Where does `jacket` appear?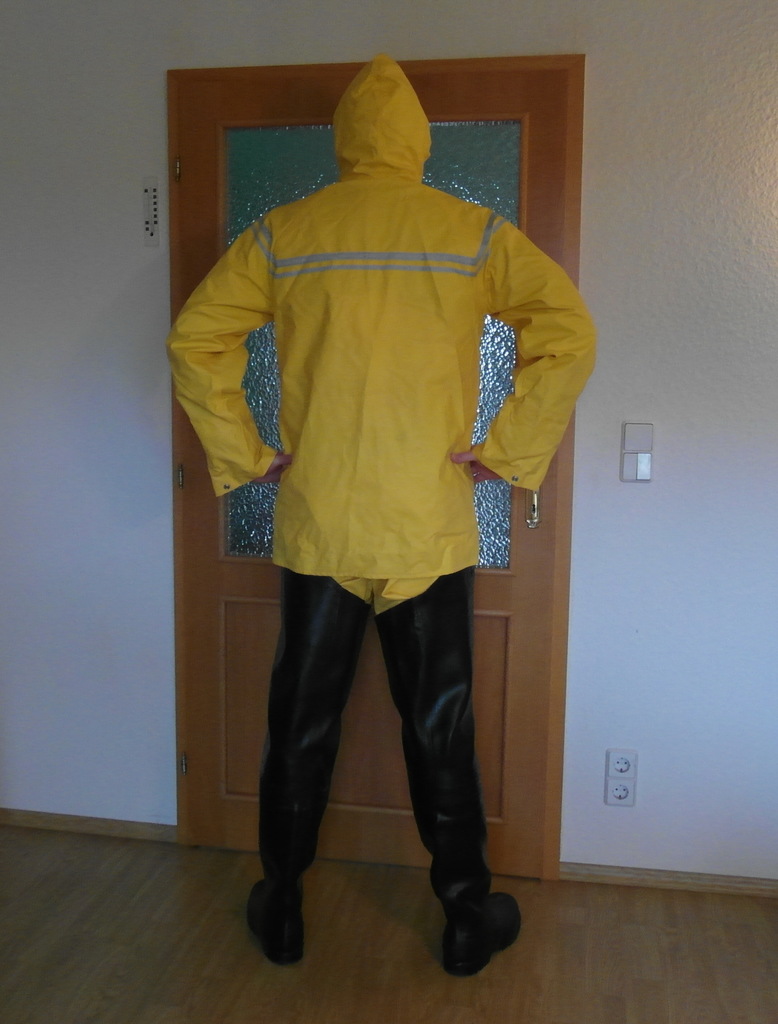
Appears at 176, 56, 588, 593.
